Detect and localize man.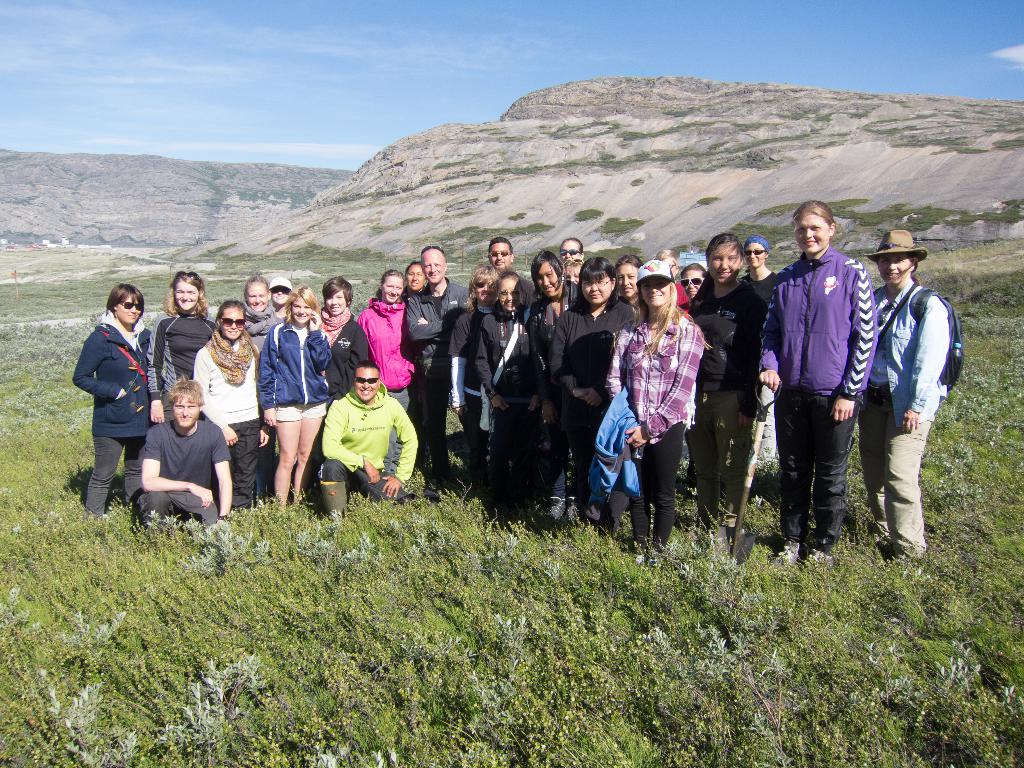
Localized at 319,361,420,518.
